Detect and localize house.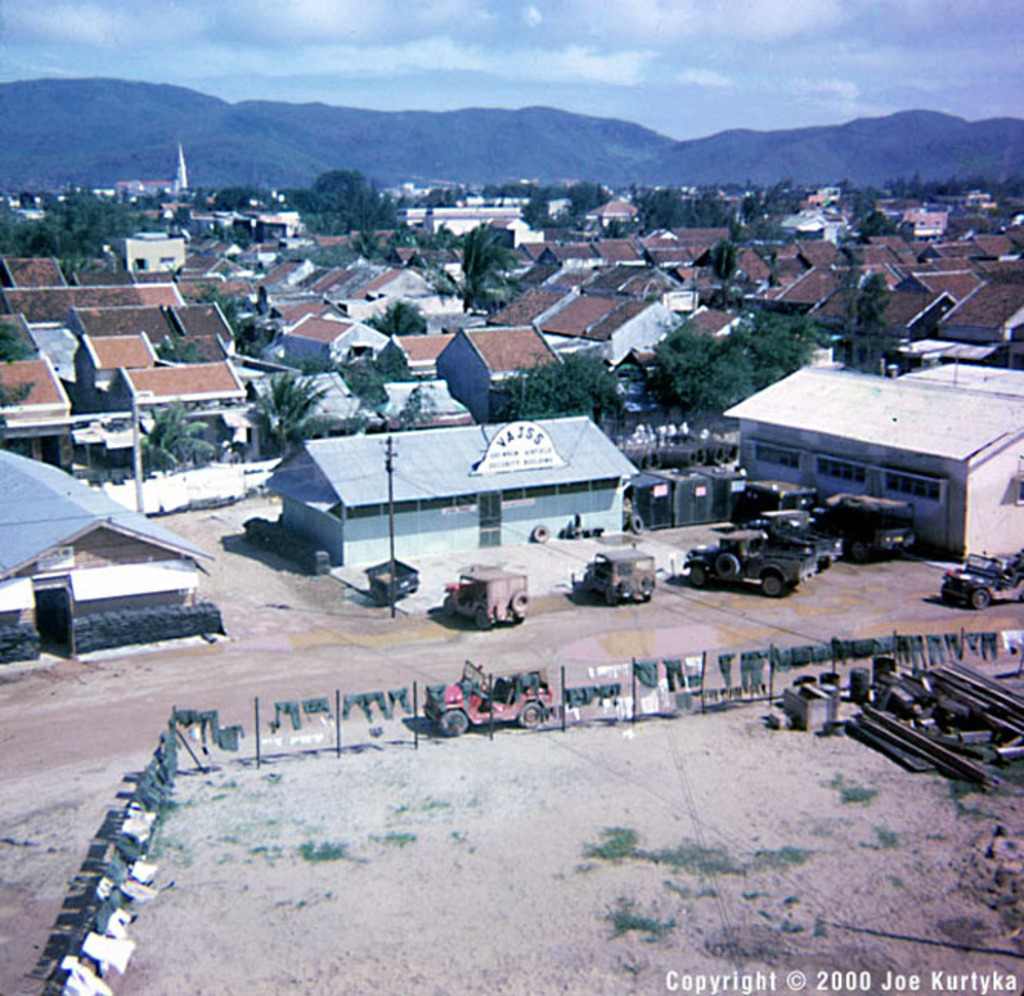
Localized at crop(707, 204, 779, 262).
